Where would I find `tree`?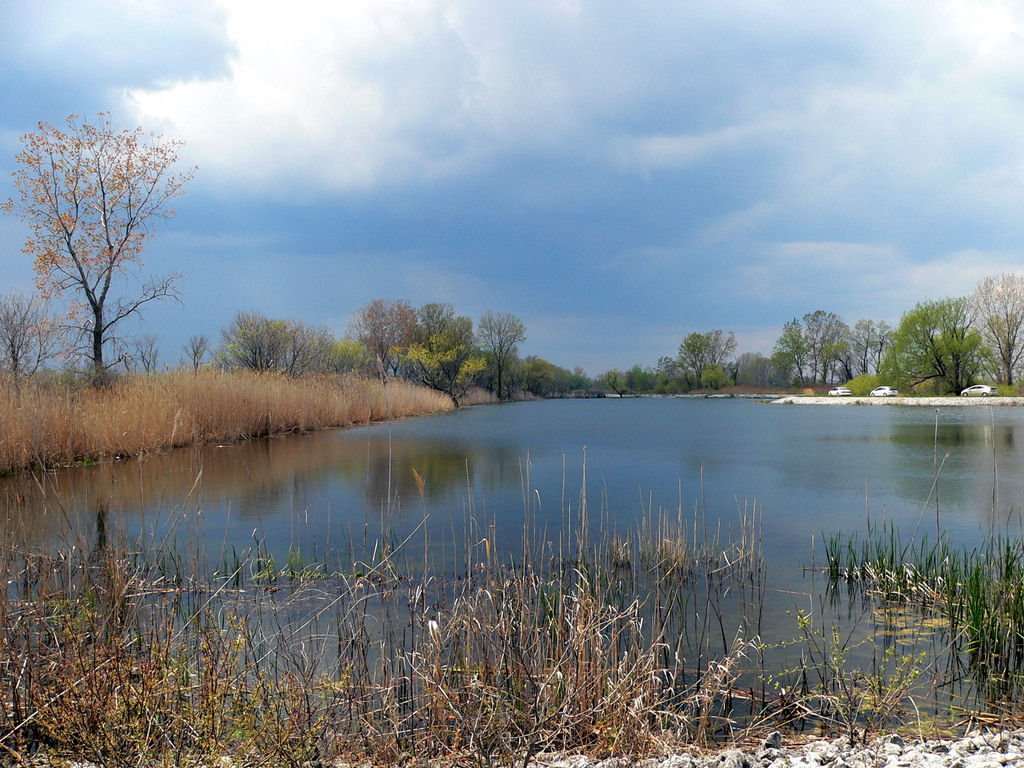
At box=[609, 368, 659, 421].
